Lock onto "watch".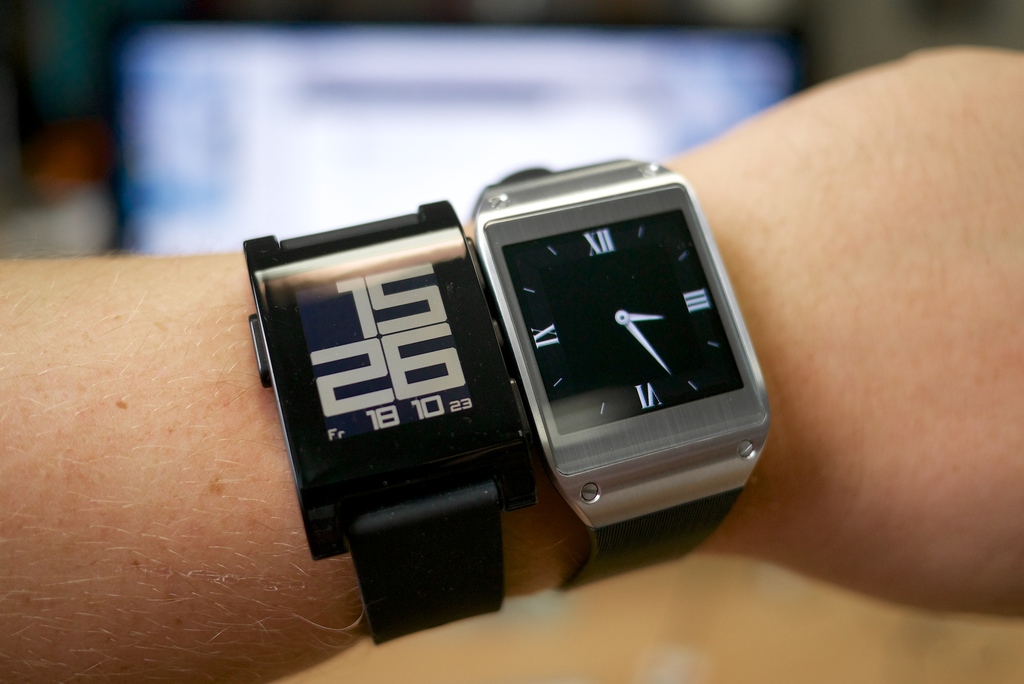
Locked: (left=472, top=151, right=774, bottom=582).
